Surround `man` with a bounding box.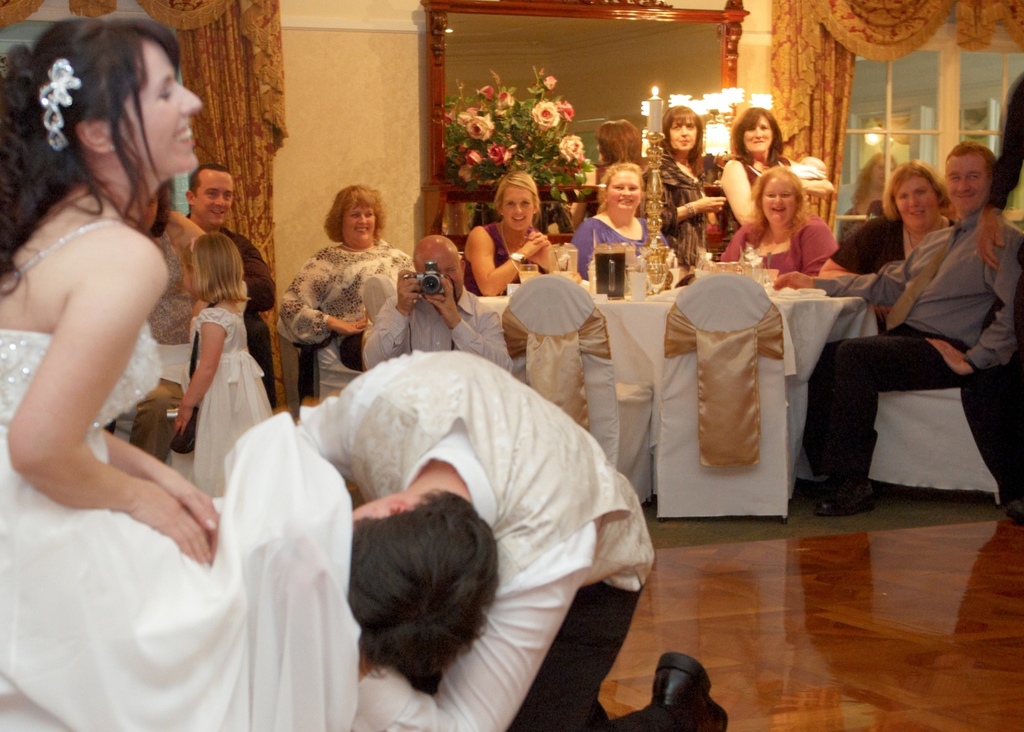
<box>278,346,740,731</box>.
